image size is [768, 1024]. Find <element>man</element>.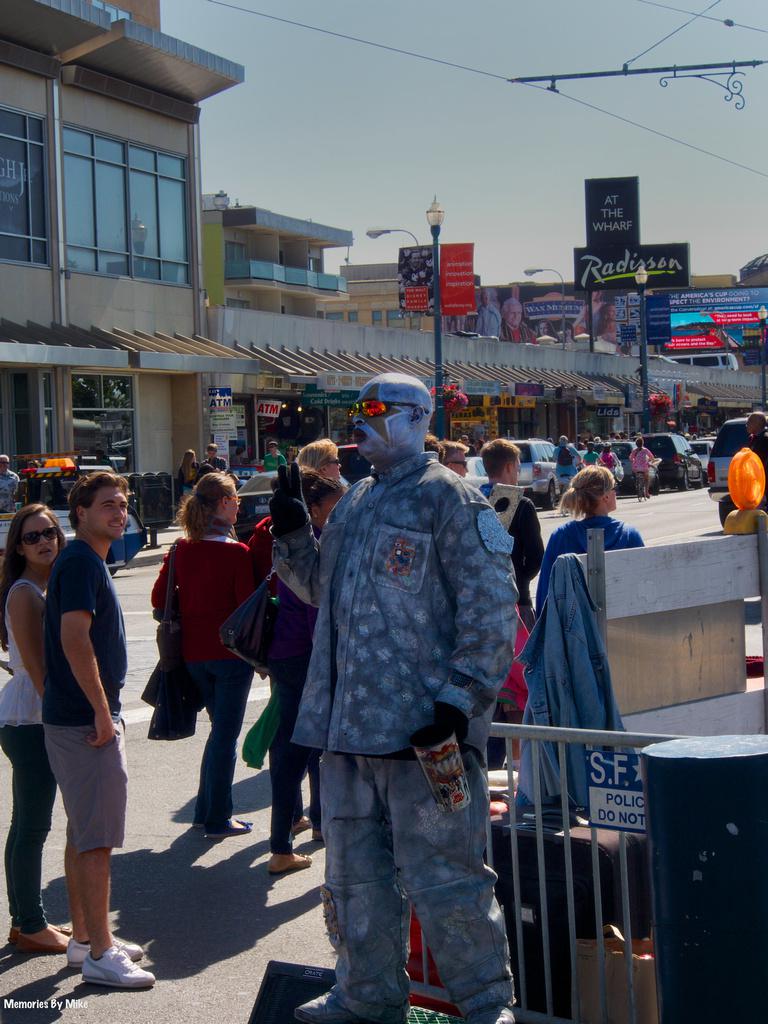
BBox(477, 437, 541, 616).
